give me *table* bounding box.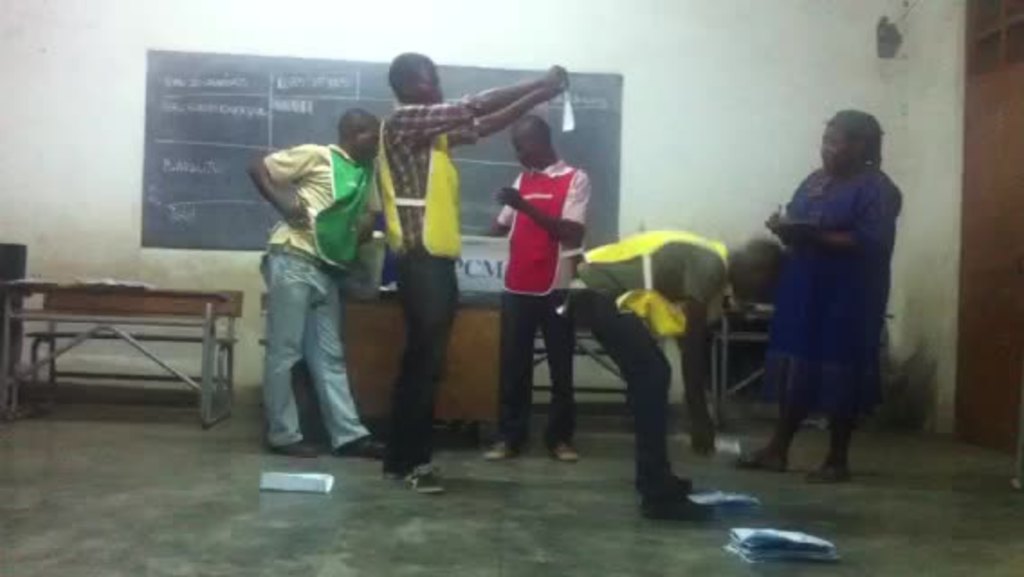
left=0, top=269, right=247, bottom=420.
